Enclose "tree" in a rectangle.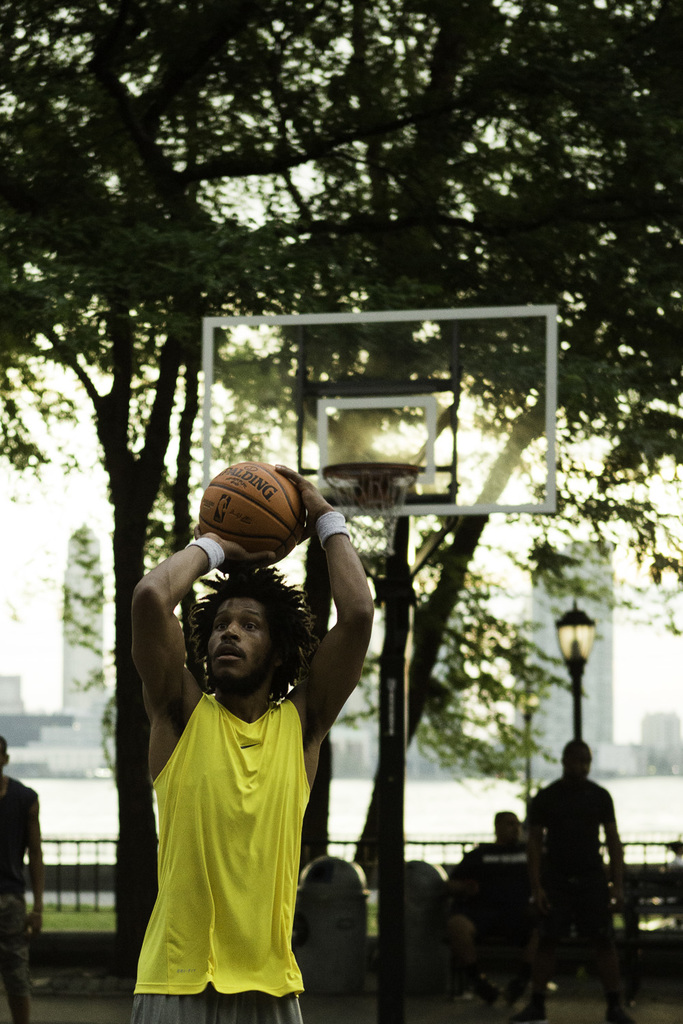
(0,0,682,959).
